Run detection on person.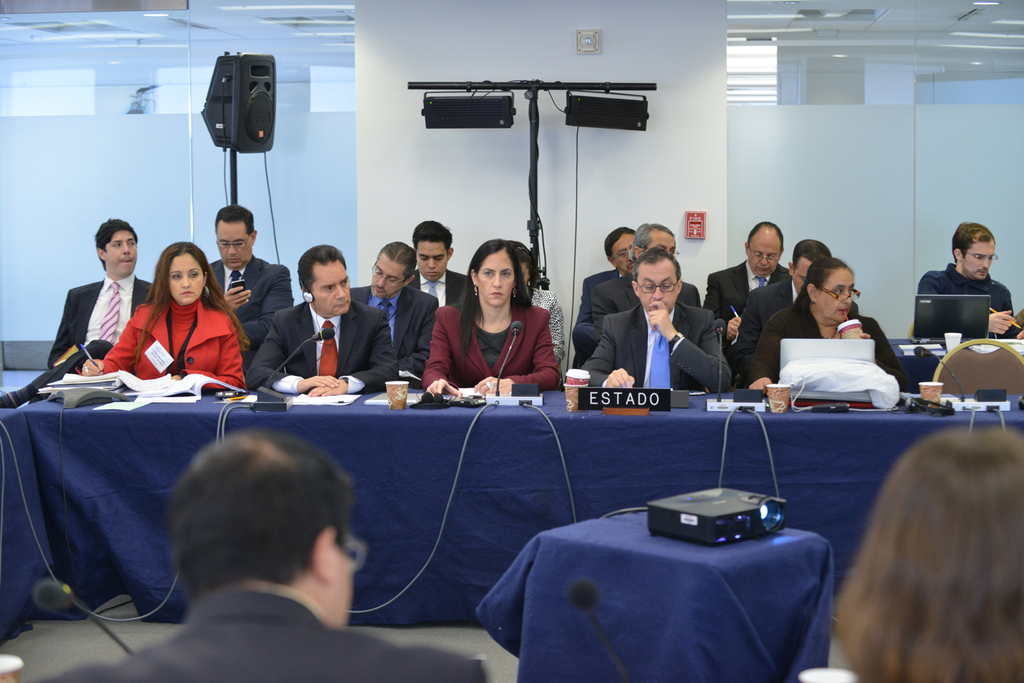
Result: region(0, 215, 154, 410).
